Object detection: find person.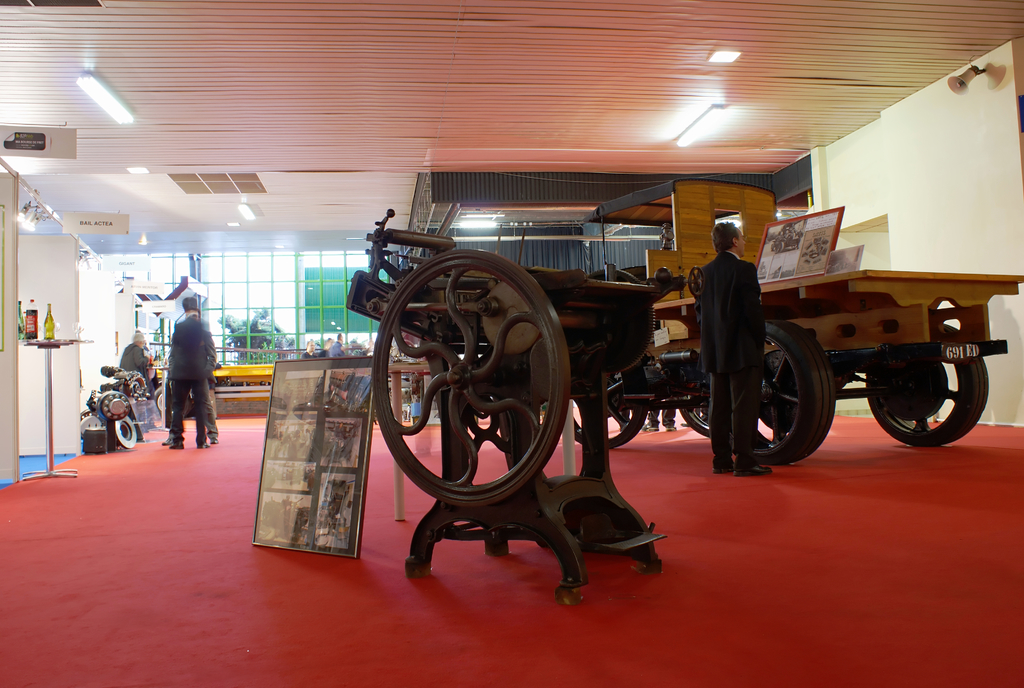
[left=701, top=218, right=774, bottom=481].
